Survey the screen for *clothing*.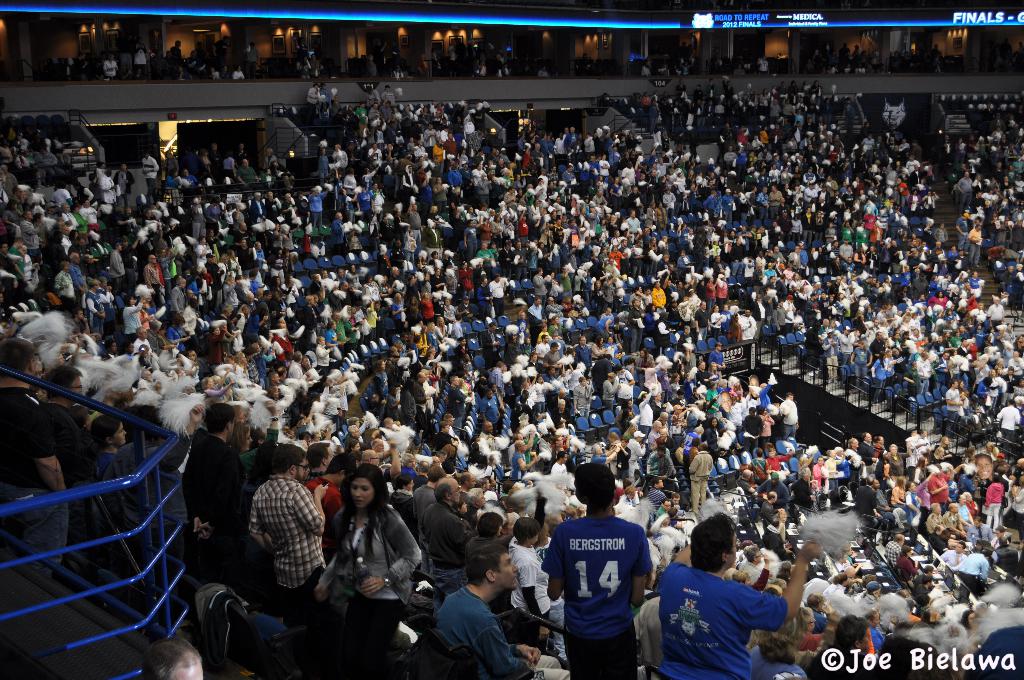
Survey found: [left=908, top=432, right=929, bottom=455].
